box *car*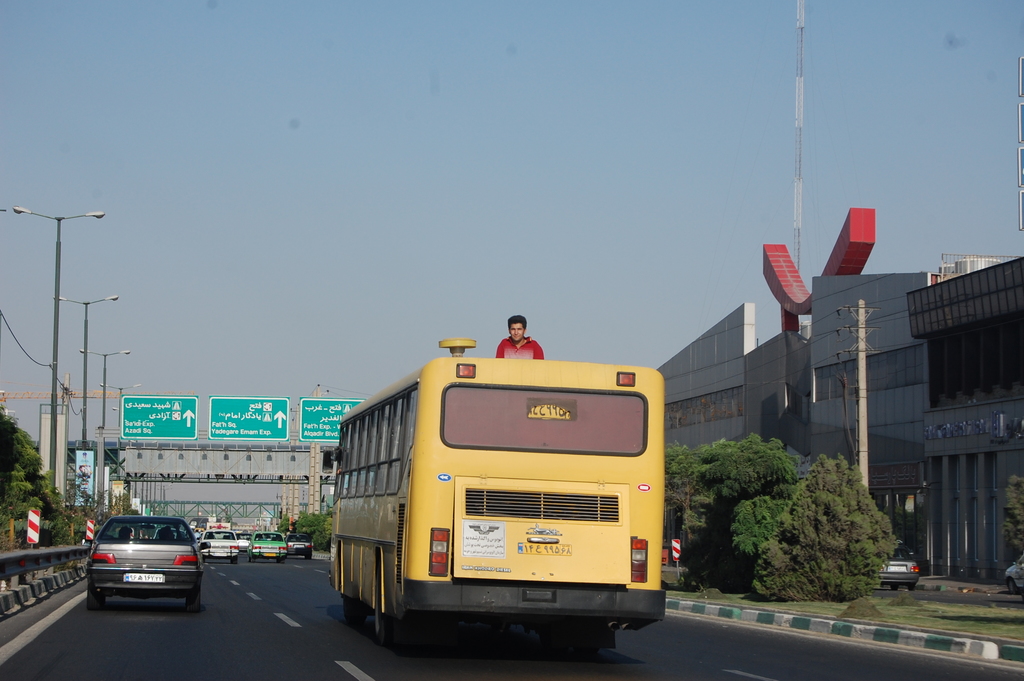
BBox(200, 524, 243, 564)
